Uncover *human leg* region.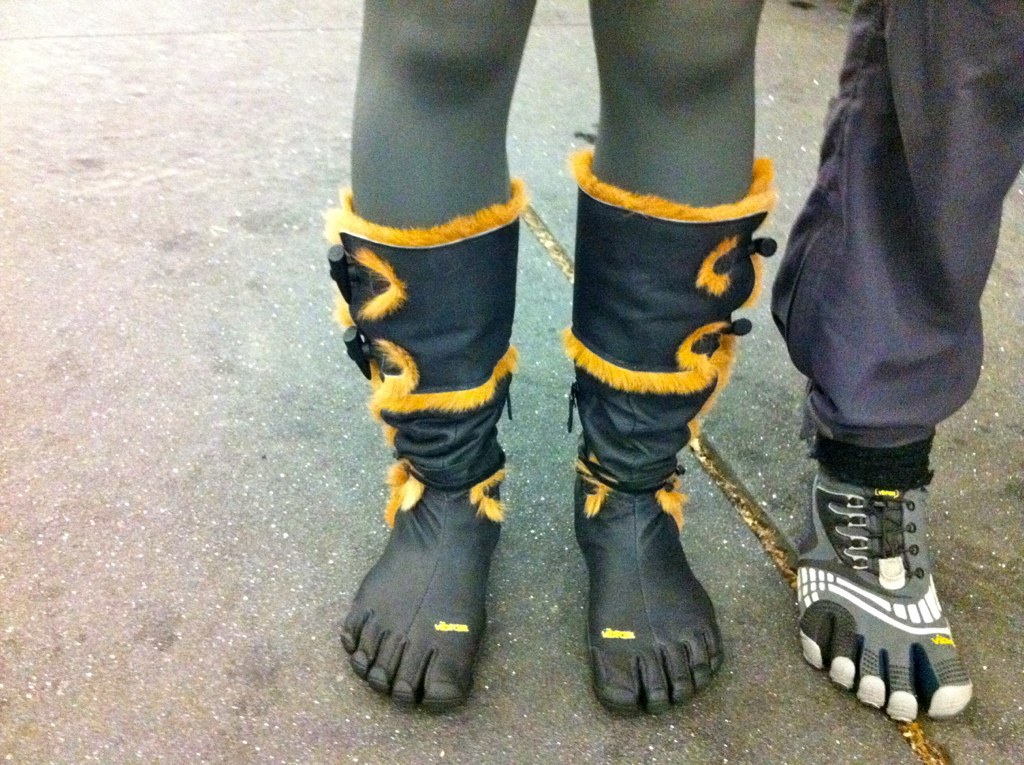
Uncovered: bbox=[326, 0, 539, 709].
